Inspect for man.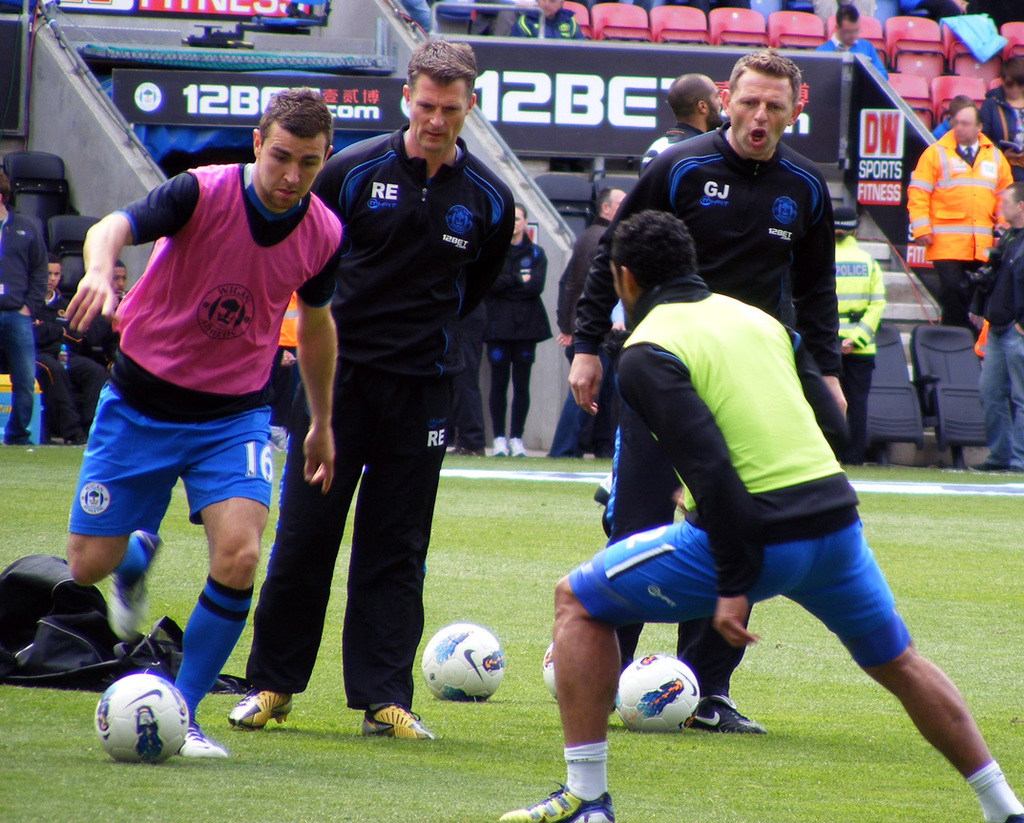
Inspection: <box>637,73,726,176</box>.
